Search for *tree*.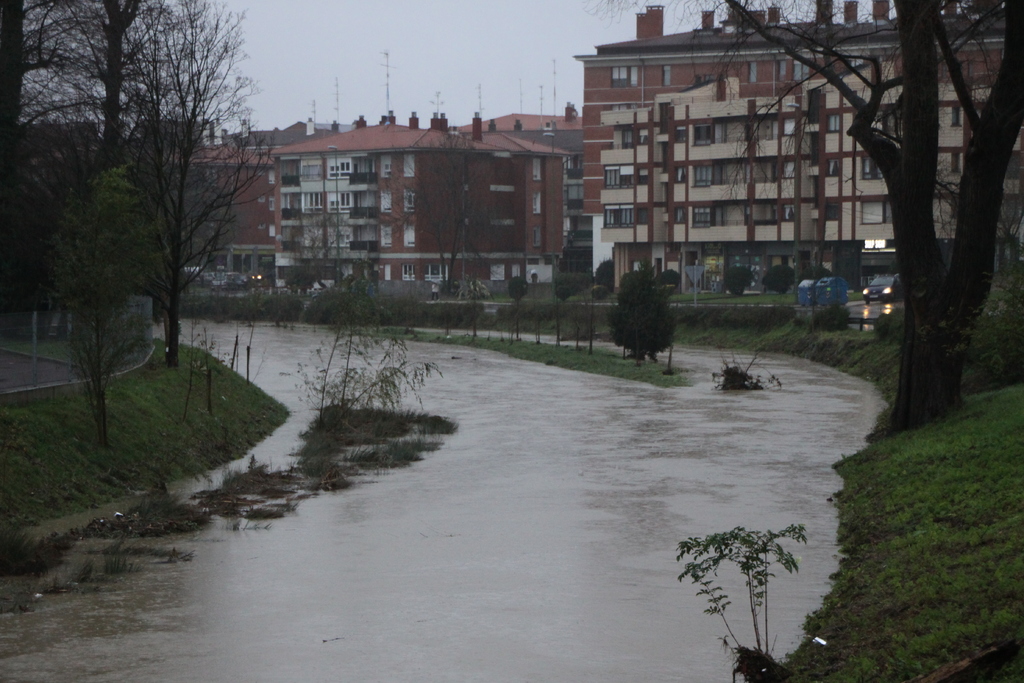
Found at <bbox>724, 262, 751, 298</bbox>.
